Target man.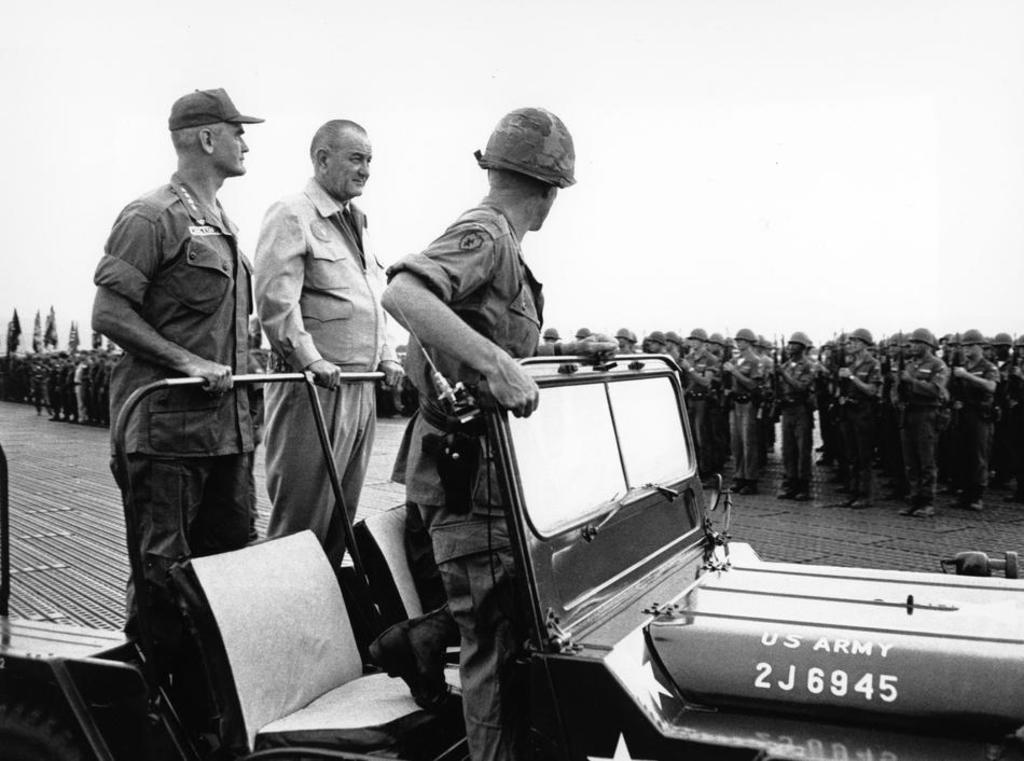
Target region: locate(248, 124, 403, 589).
